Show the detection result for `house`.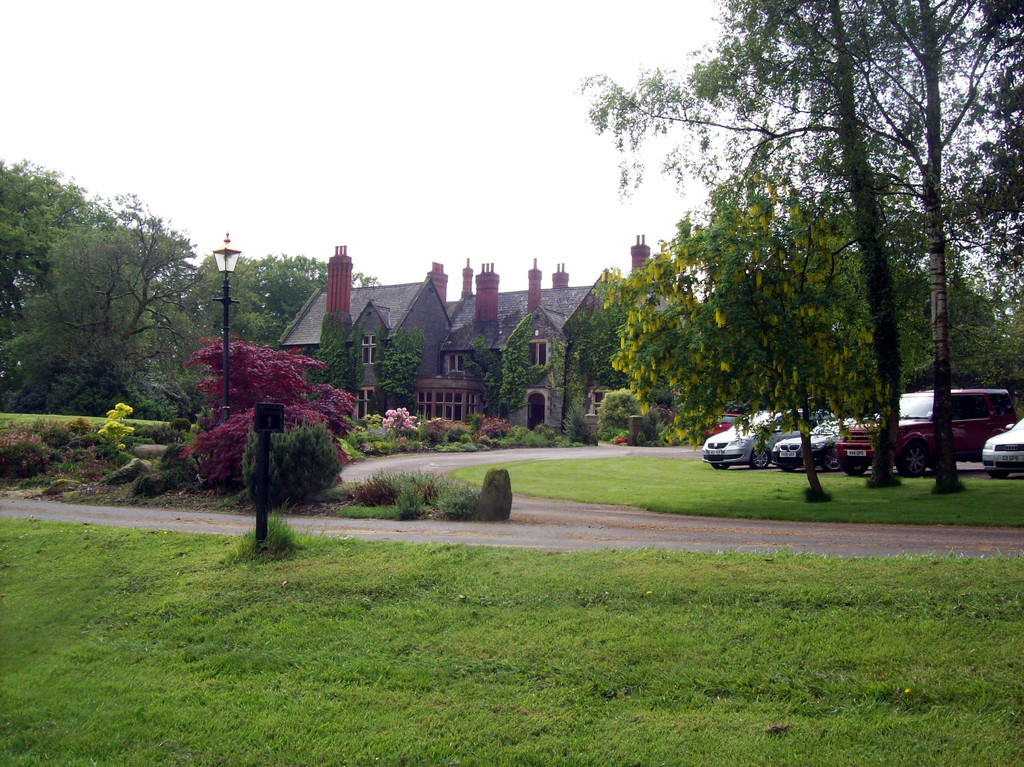
(270,232,653,439).
